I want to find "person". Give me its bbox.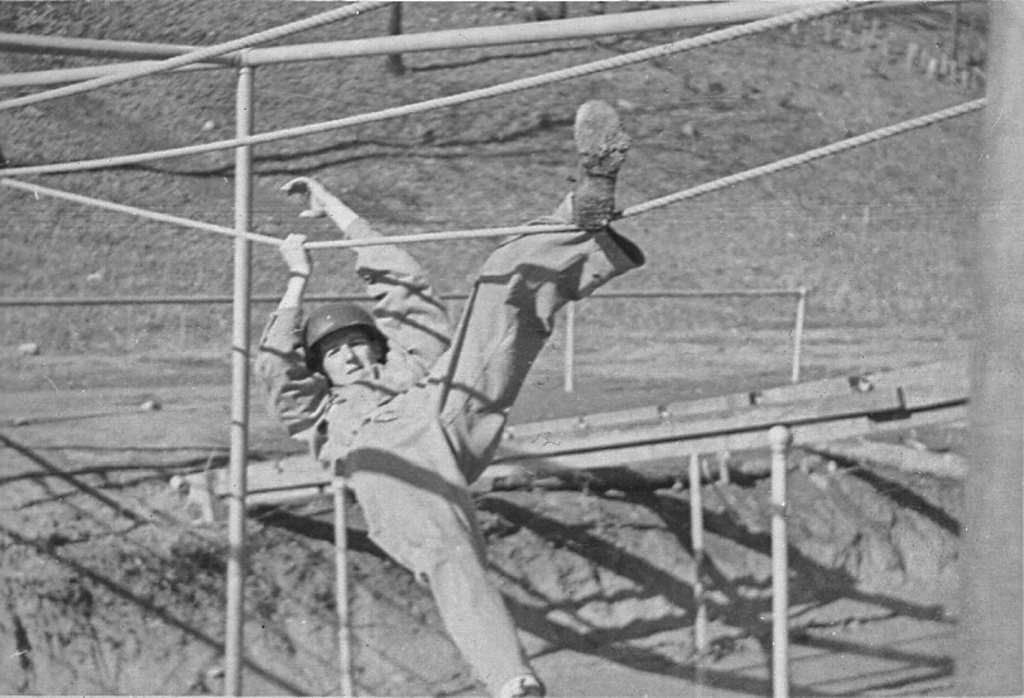
bbox=[253, 93, 652, 697].
